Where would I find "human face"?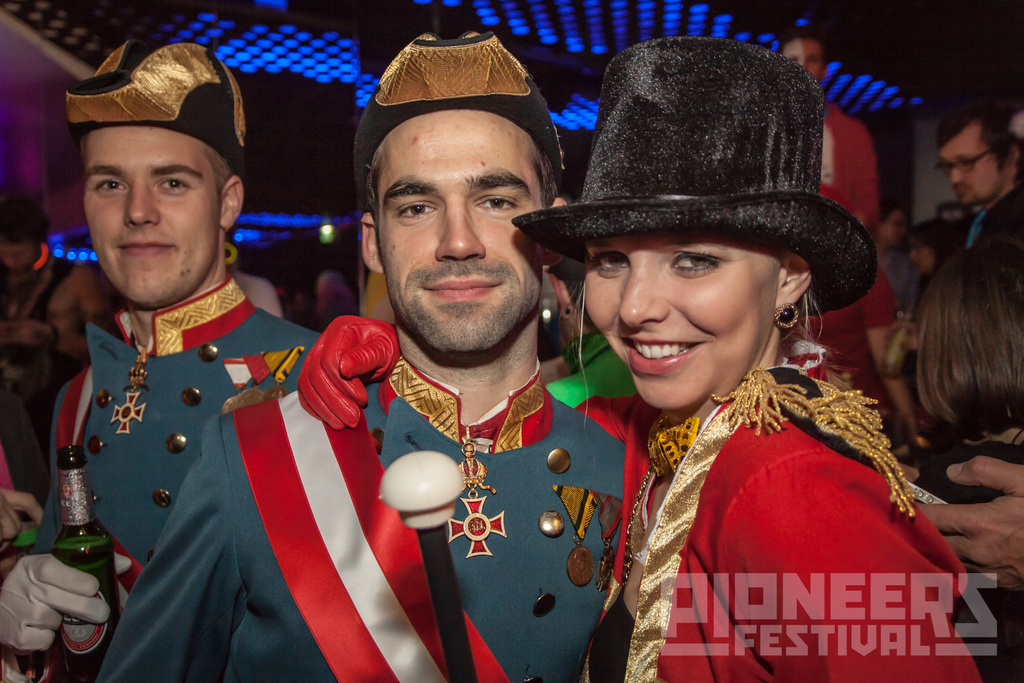
At rect(586, 228, 775, 413).
